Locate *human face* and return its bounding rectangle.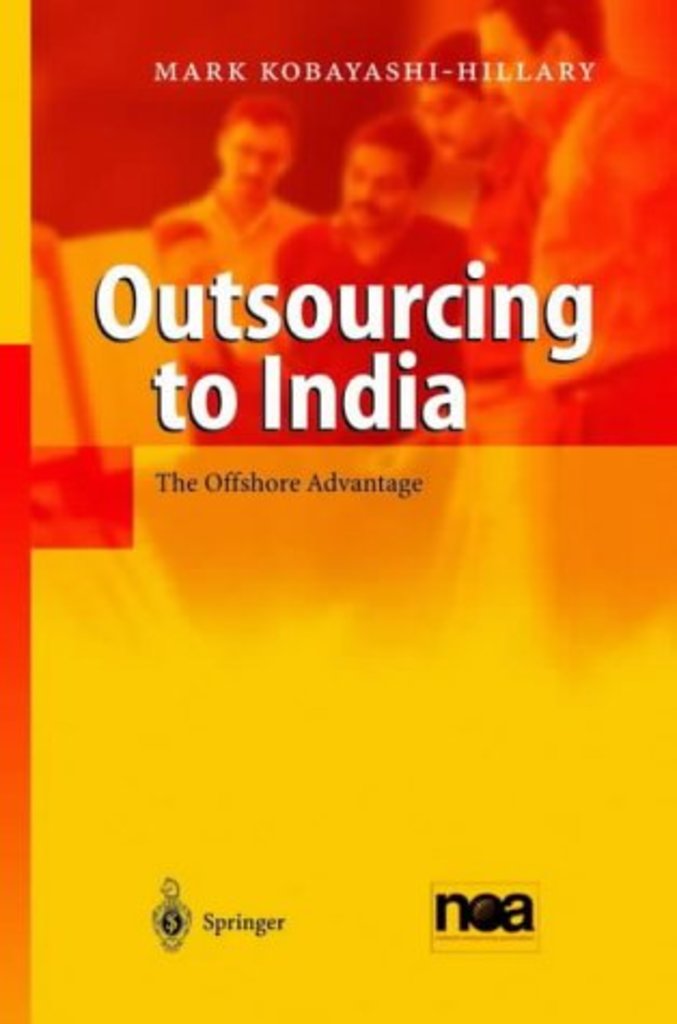
select_region(222, 123, 289, 205).
